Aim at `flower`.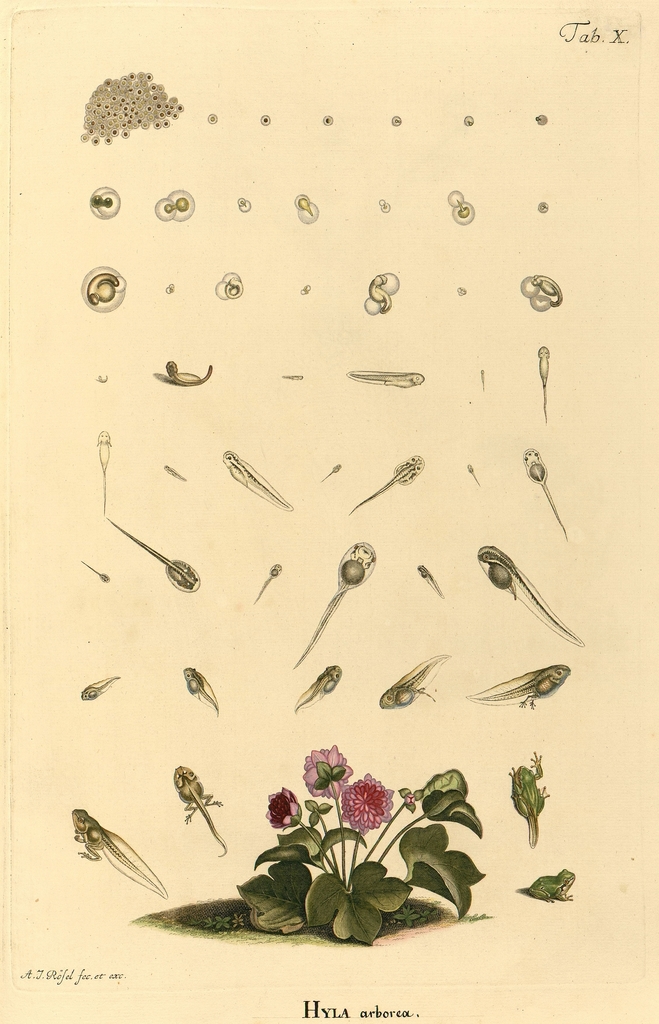
Aimed at (left=267, top=744, right=393, bottom=888).
